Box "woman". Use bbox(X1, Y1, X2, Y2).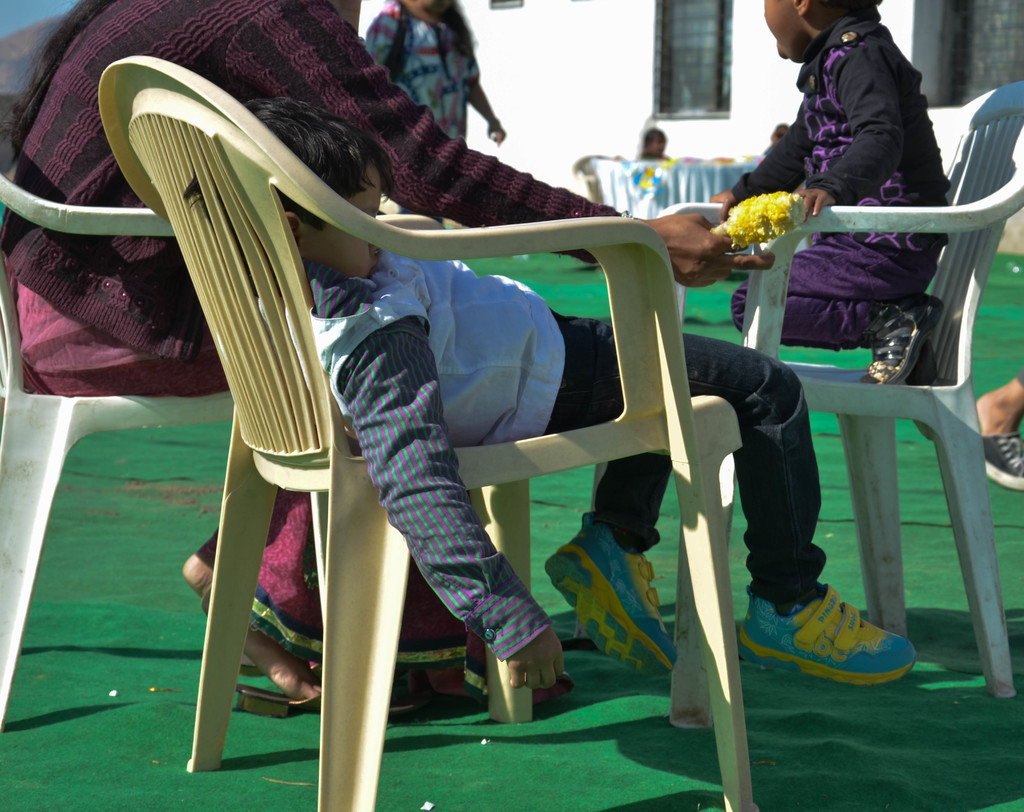
bbox(0, 0, 772, 708).
